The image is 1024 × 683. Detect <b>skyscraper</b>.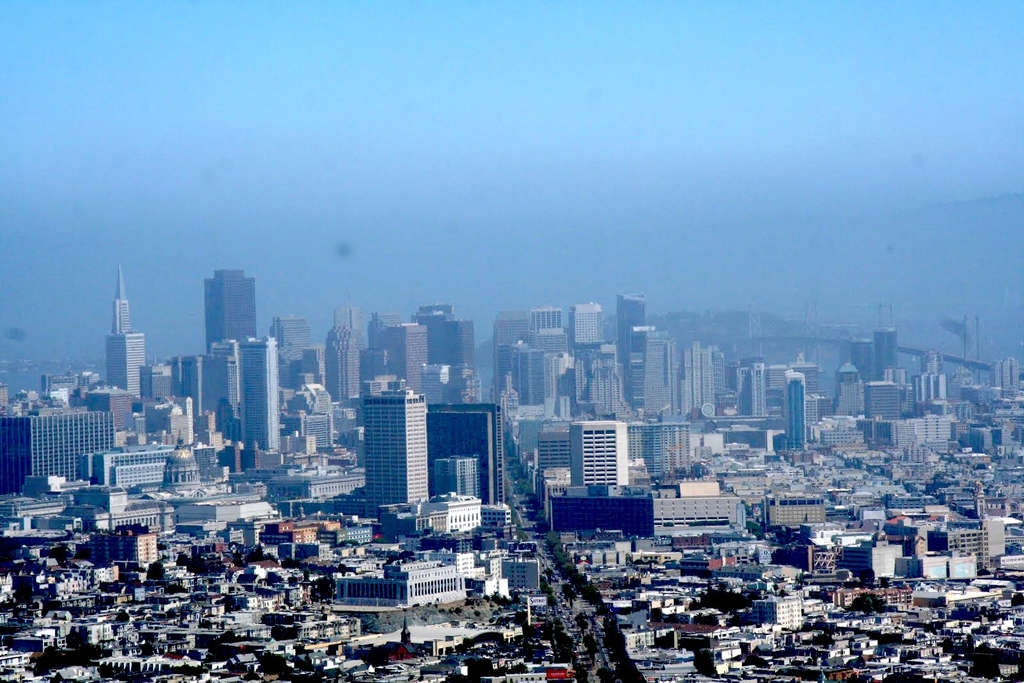
Detection: detection(364, 373, 426, 532).
